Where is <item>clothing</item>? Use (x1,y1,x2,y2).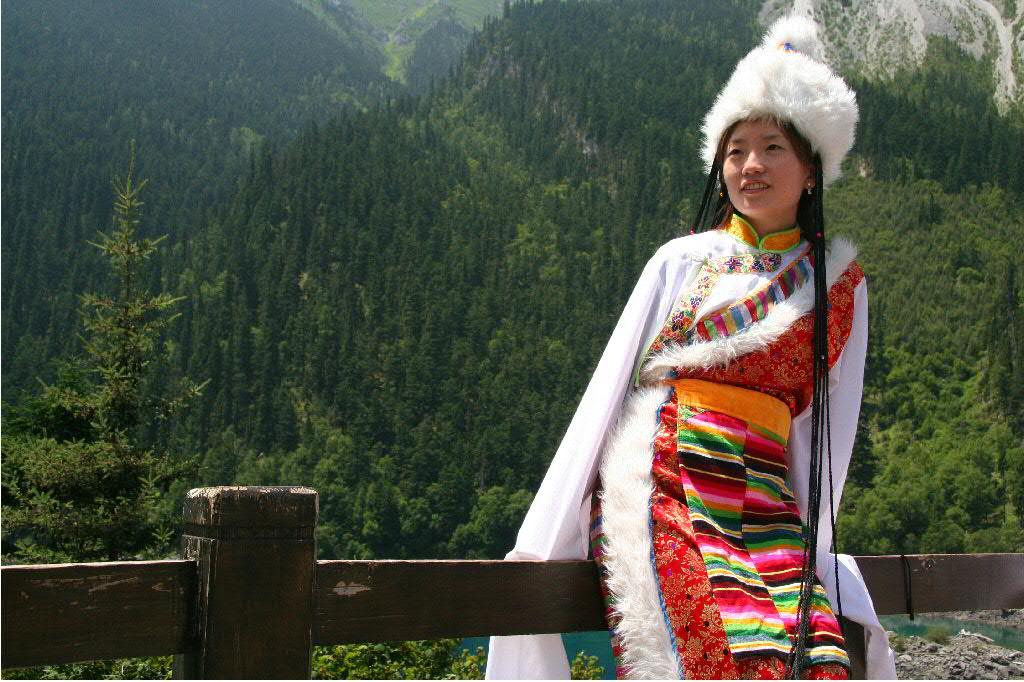
(483,213,899,681).
